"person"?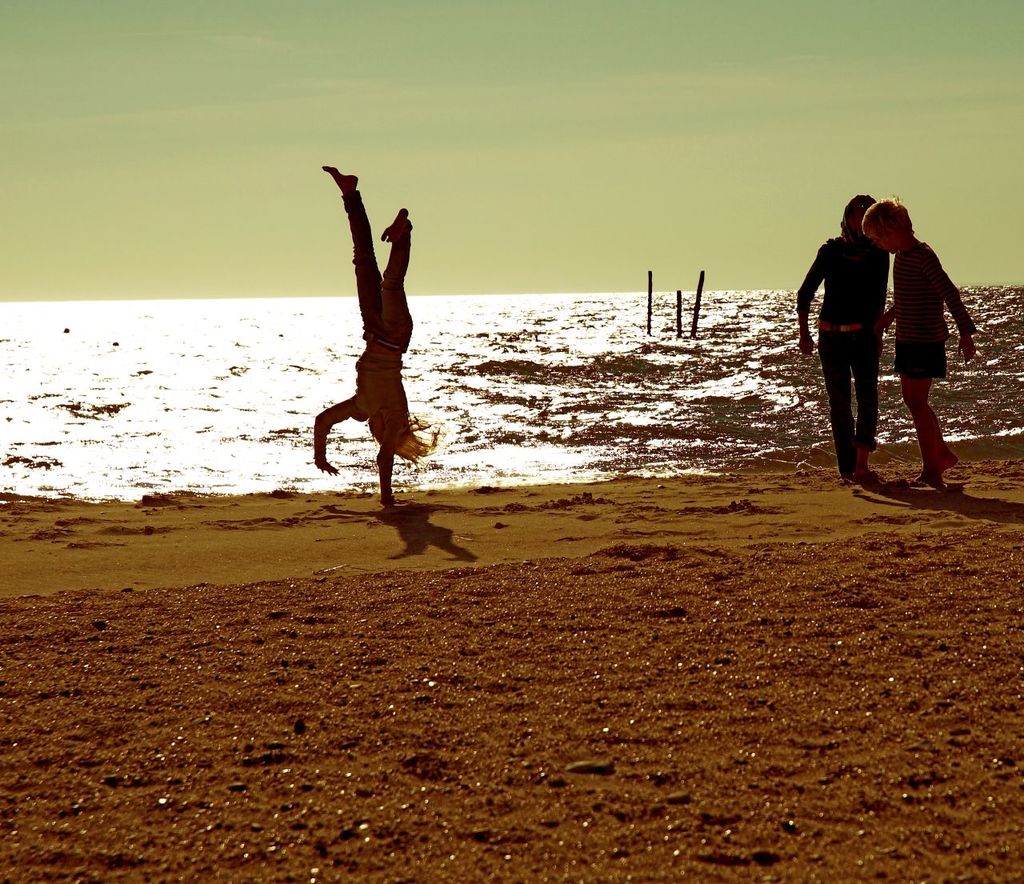
region(319, 155, 438, 495)
